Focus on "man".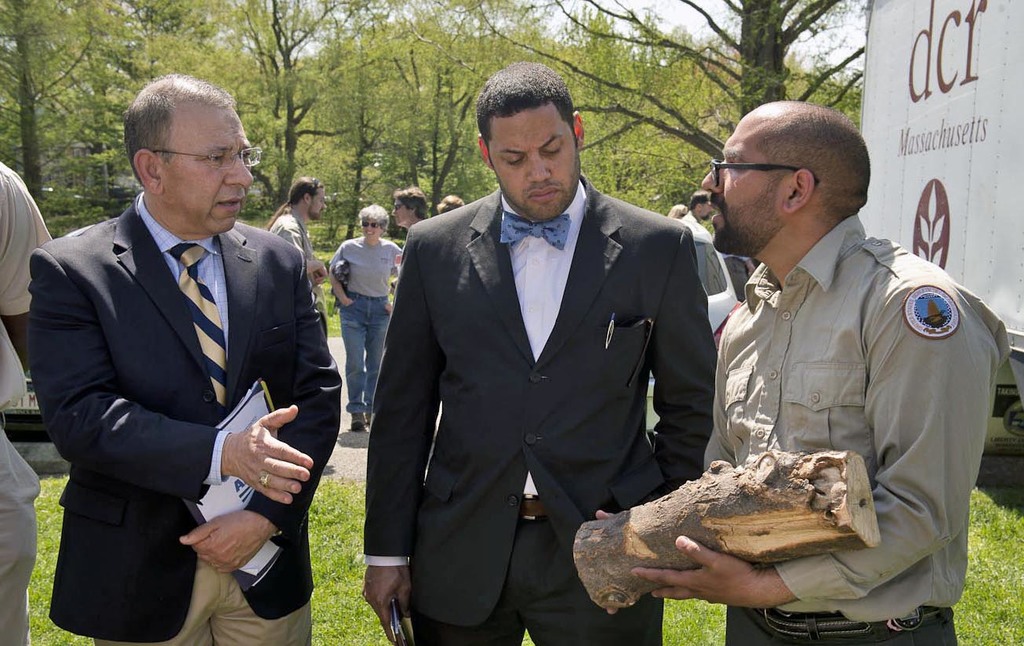
Focused at x1=720, y1=250, x2=756, y2=301.
